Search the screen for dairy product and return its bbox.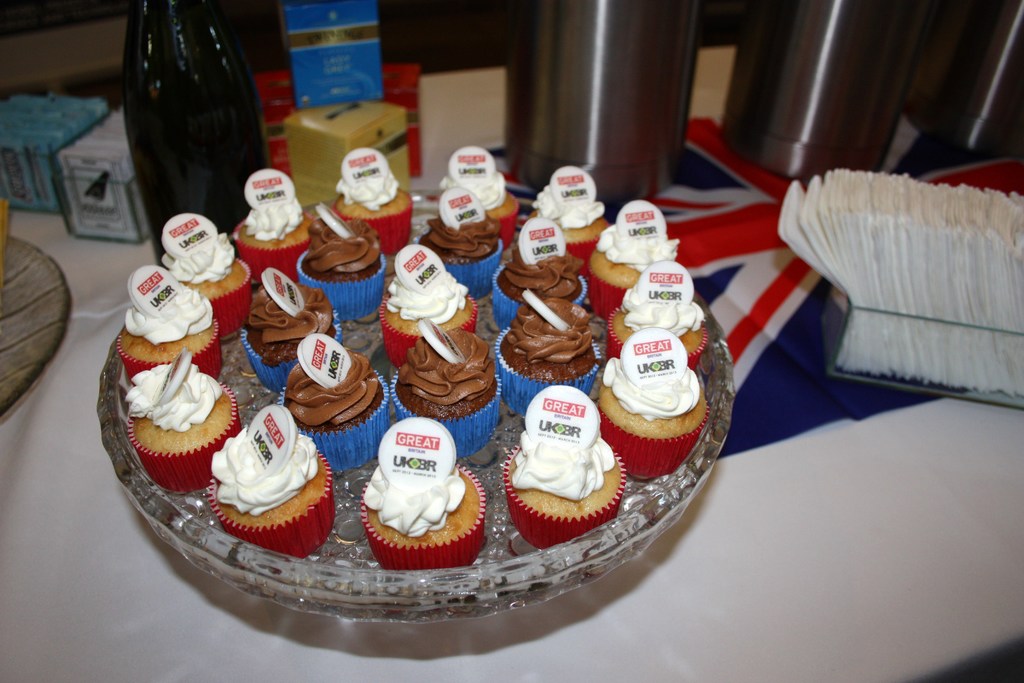
Found: bbox=[343, 136, 389, 202].
